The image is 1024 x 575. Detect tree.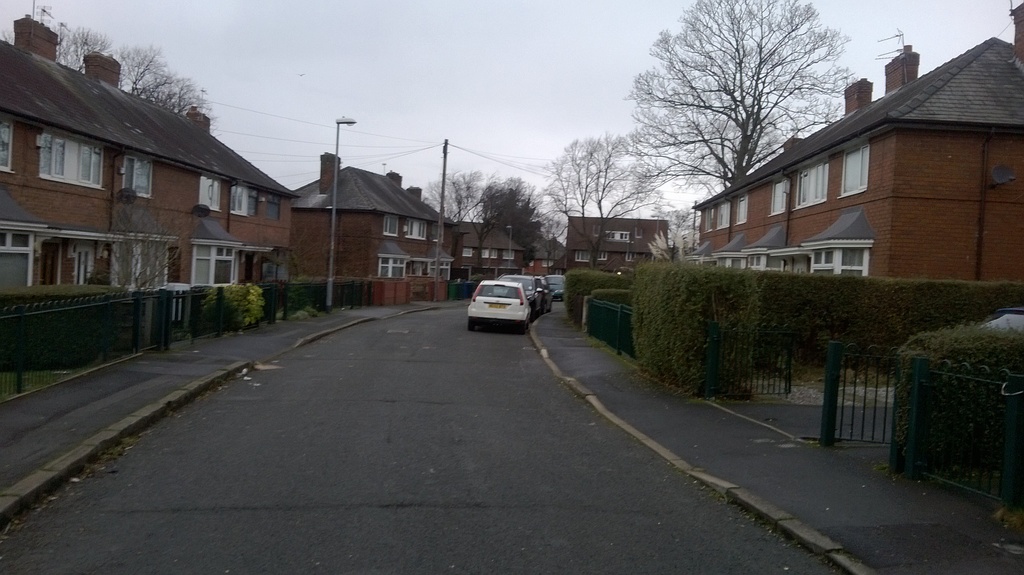
Detection: bbox=[548, 126, 676, 270].
